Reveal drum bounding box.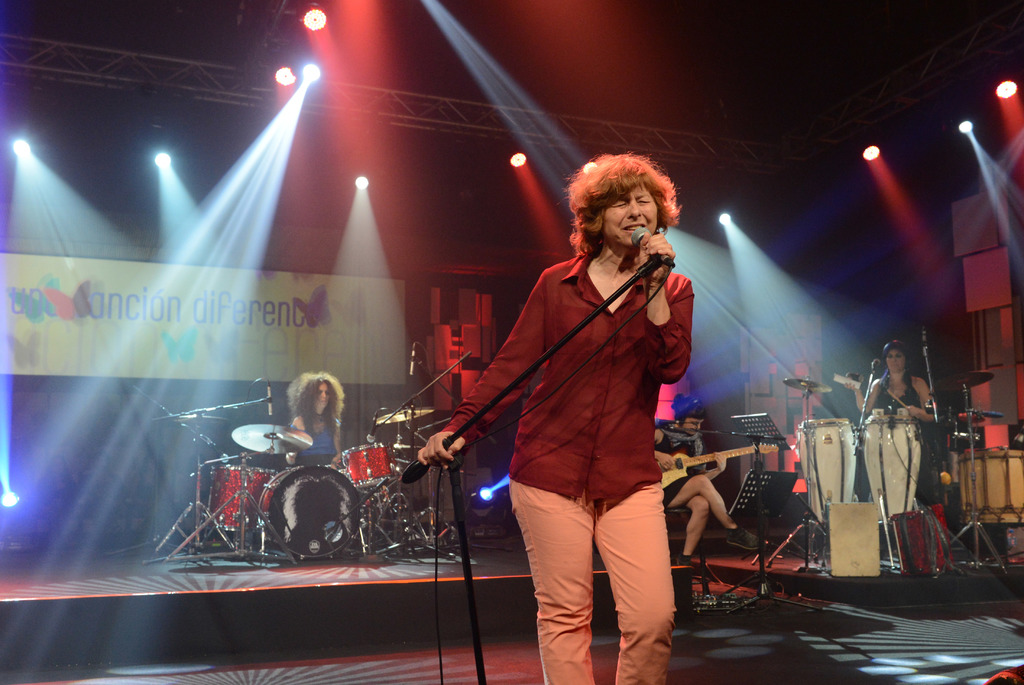
Revealed: [242,466,364,548].
